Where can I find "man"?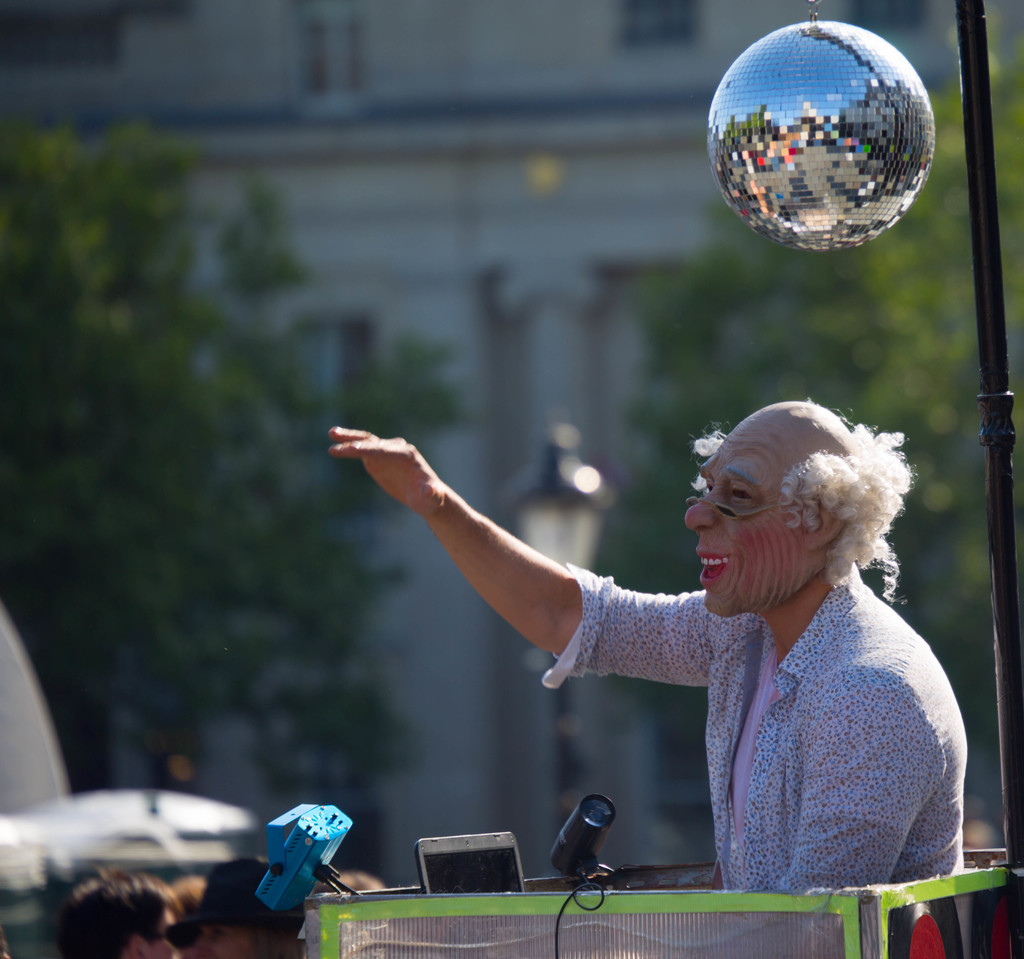
You can find it at l=326, t=417, r=977, b=896.
